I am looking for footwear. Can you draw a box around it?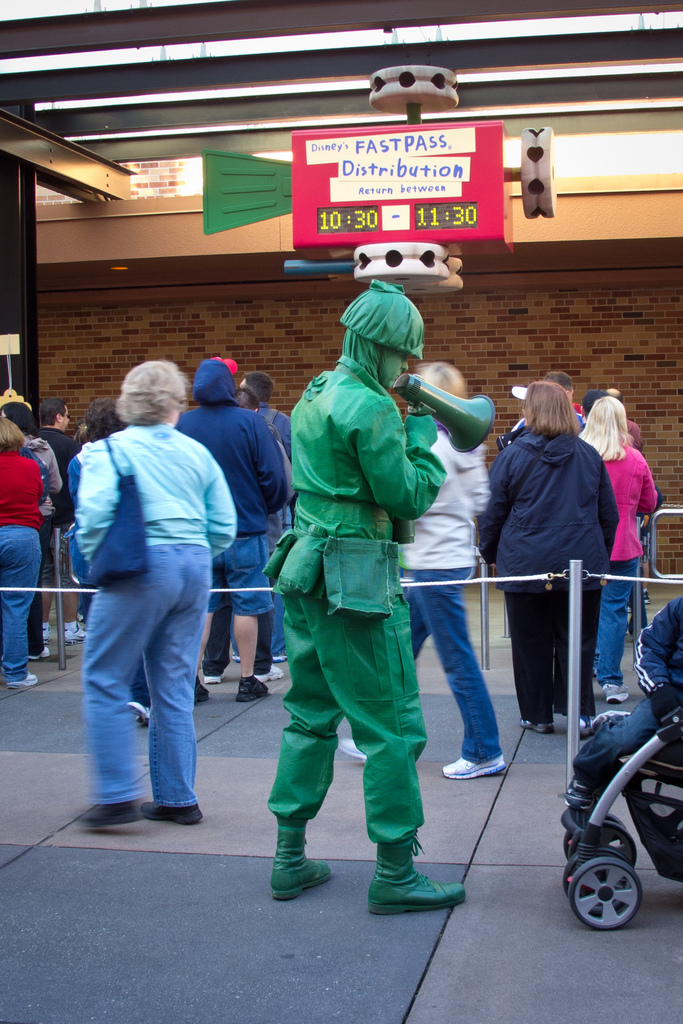
Sure, the bounding box is rect(575, 706, 595, 738).
